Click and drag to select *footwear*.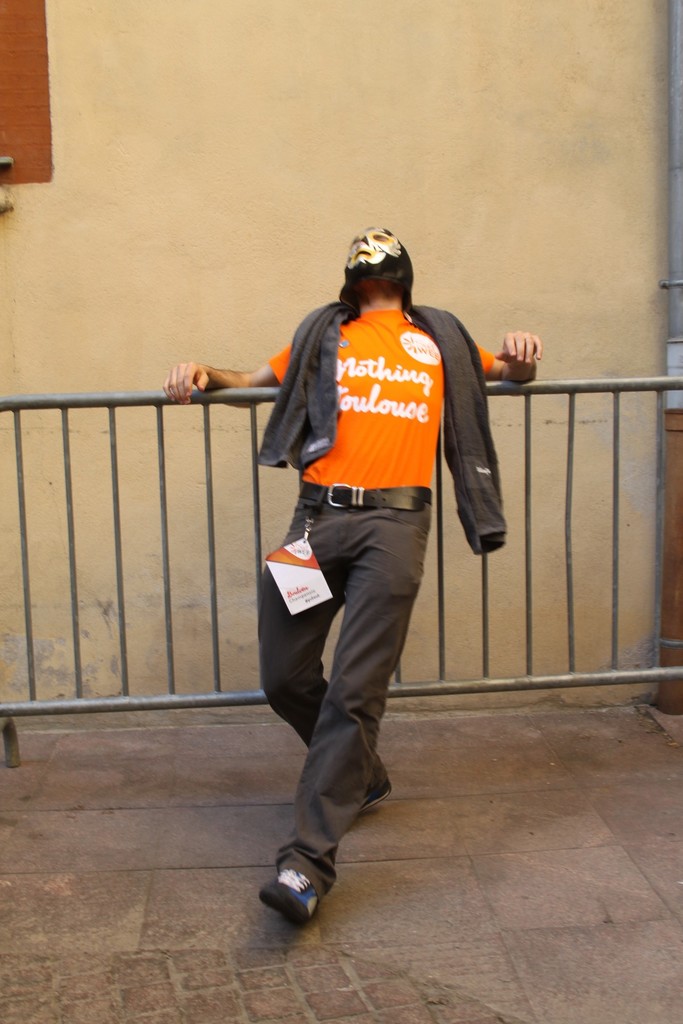
Selection: <region>264, 856, 342, 933</region>.
